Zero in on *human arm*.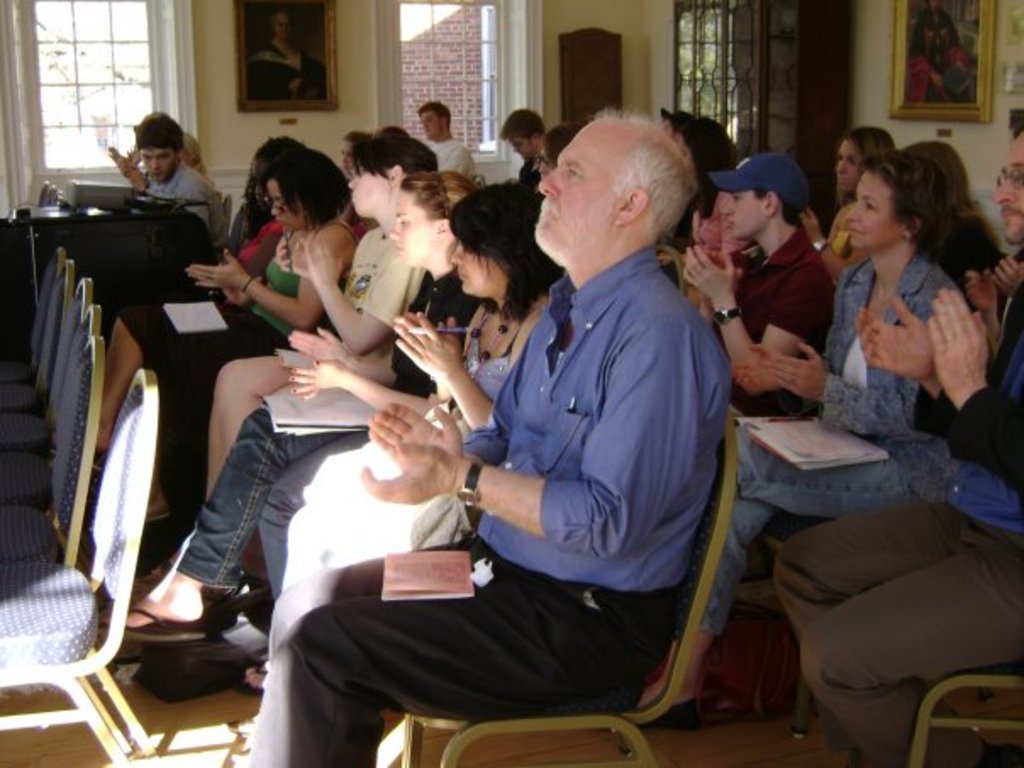
Zeroed in: <box>180,236,331,326</box>.
